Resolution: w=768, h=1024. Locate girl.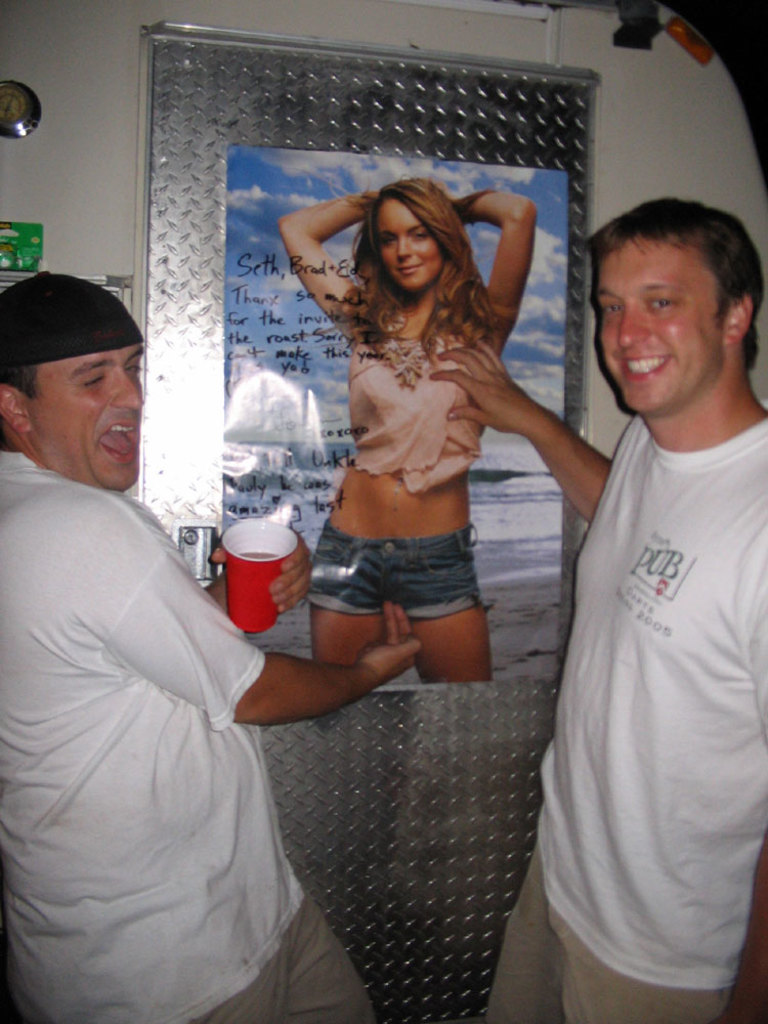
box(275, 176, 538, 682).
